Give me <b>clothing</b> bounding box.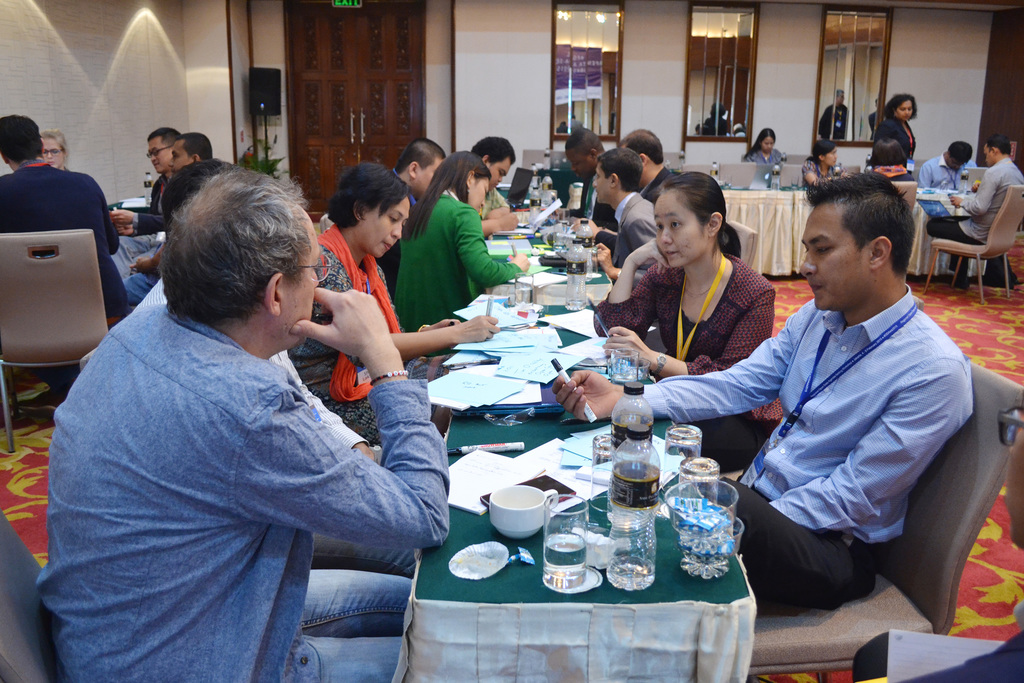
<box>589,251,782,457</box>.
